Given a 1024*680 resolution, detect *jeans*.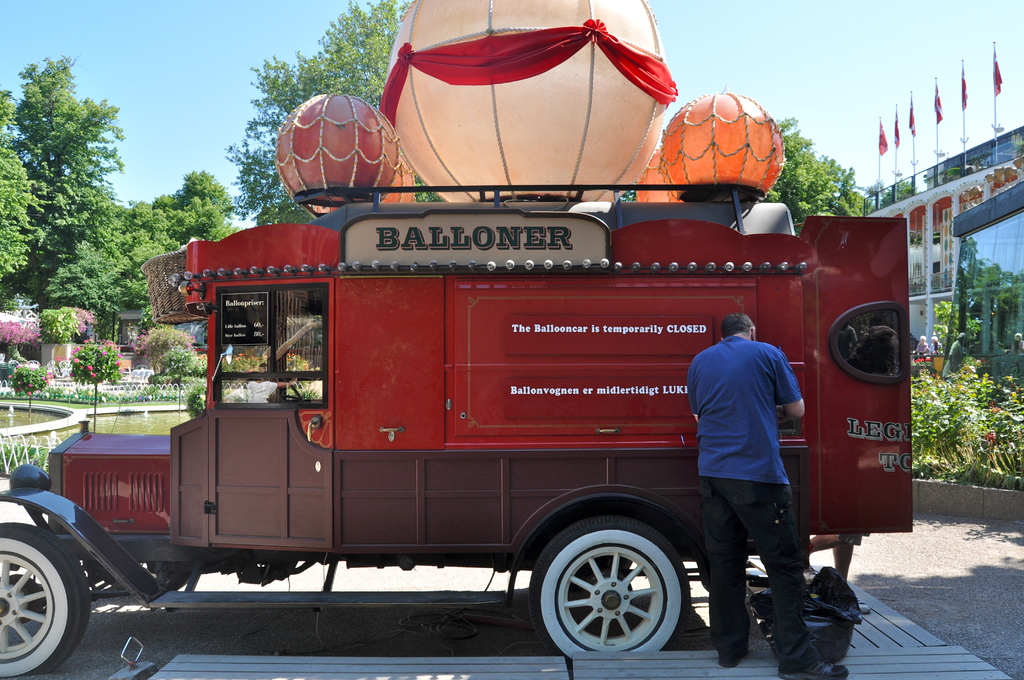
detection(697, 473, 820, 661).
